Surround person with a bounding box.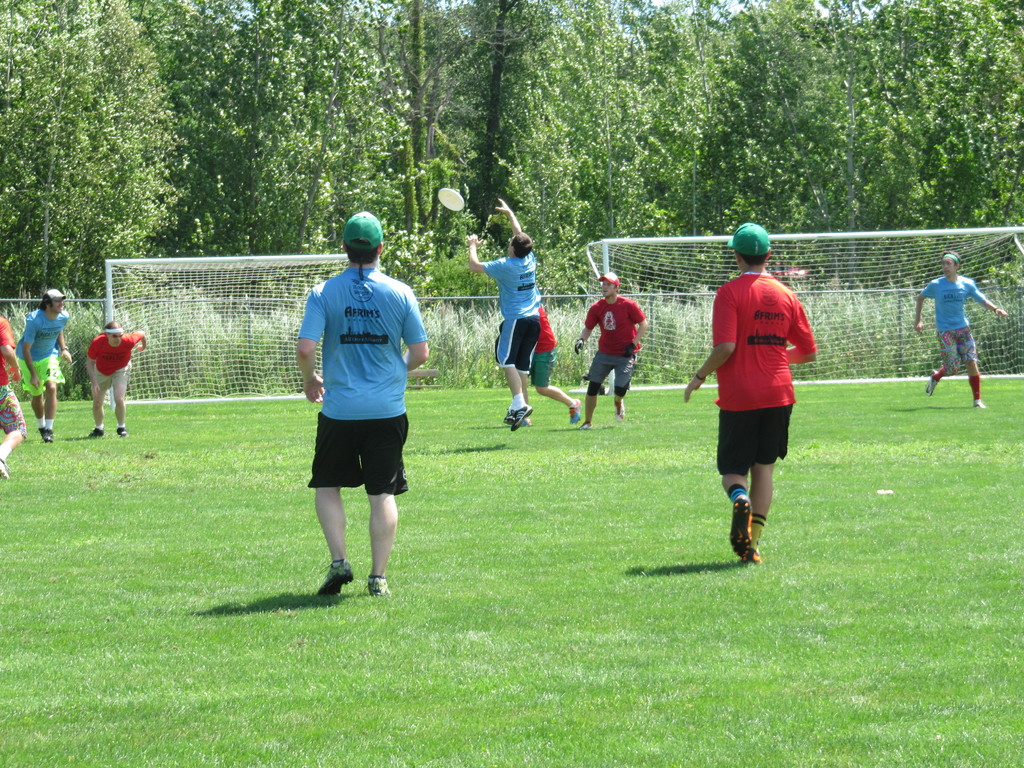
[291,211,431,596].
